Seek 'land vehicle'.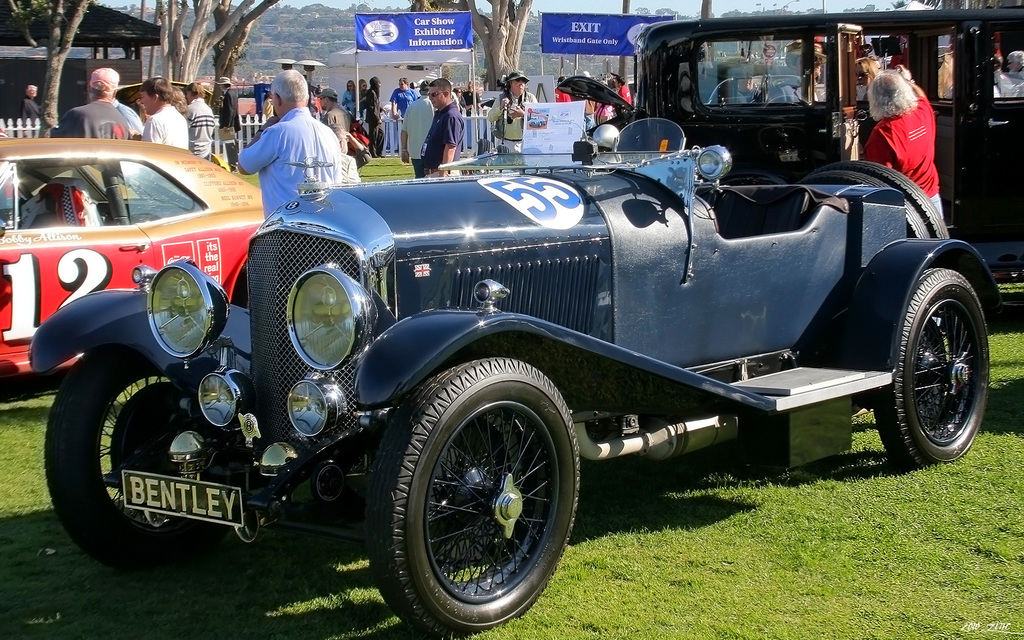
<box>0,139,270,380</box>.
